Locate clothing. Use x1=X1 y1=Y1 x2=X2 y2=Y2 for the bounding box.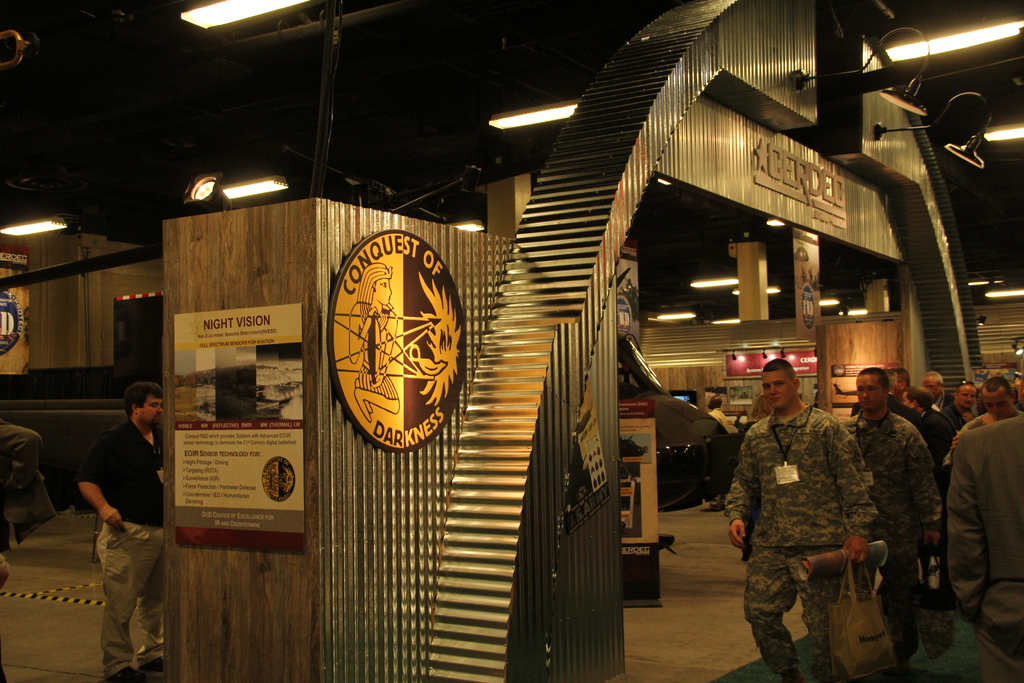
x1=75 y1=416 x2=166 y2=680.
